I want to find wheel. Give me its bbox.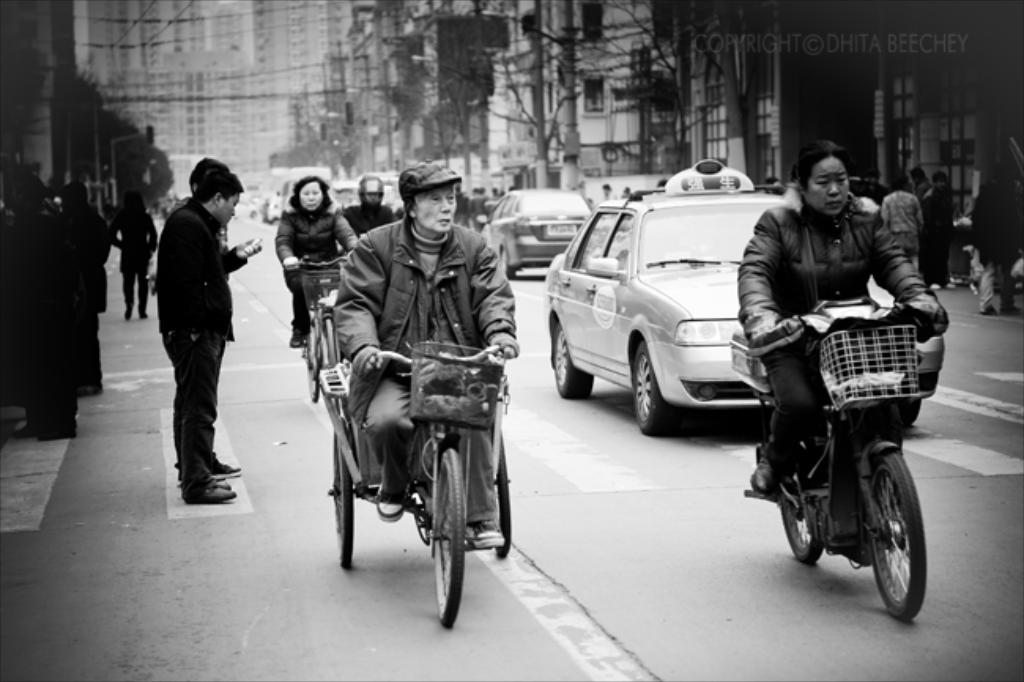
l=309, t=318, r=320, b=405.
